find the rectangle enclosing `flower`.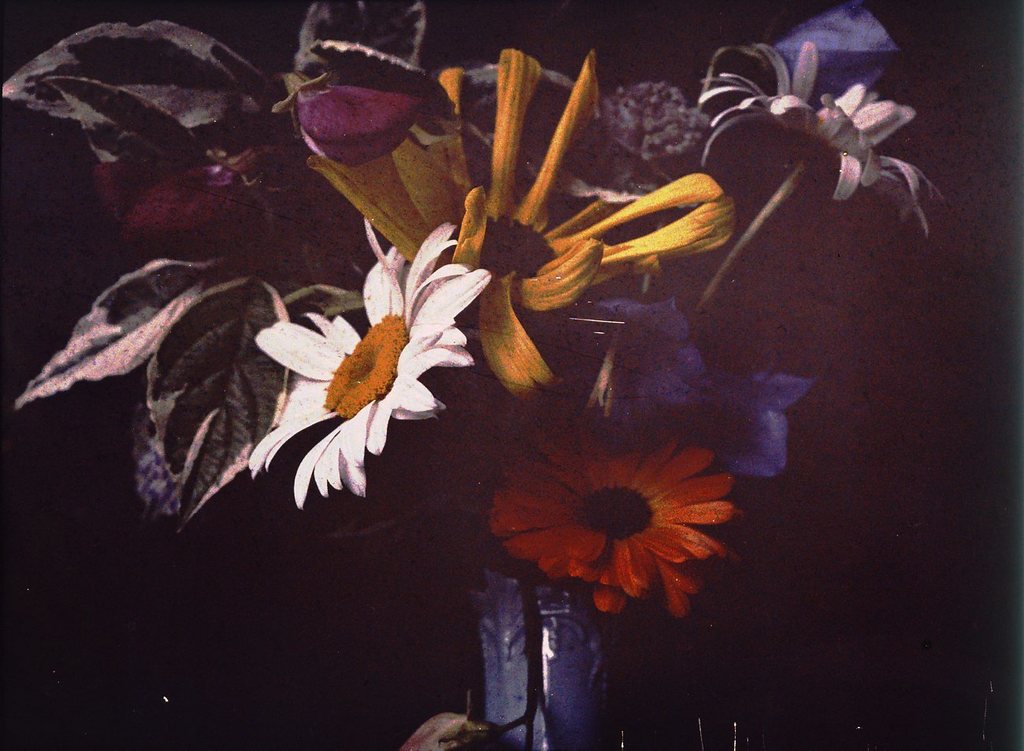
crop(245, 213, 493, 509).
